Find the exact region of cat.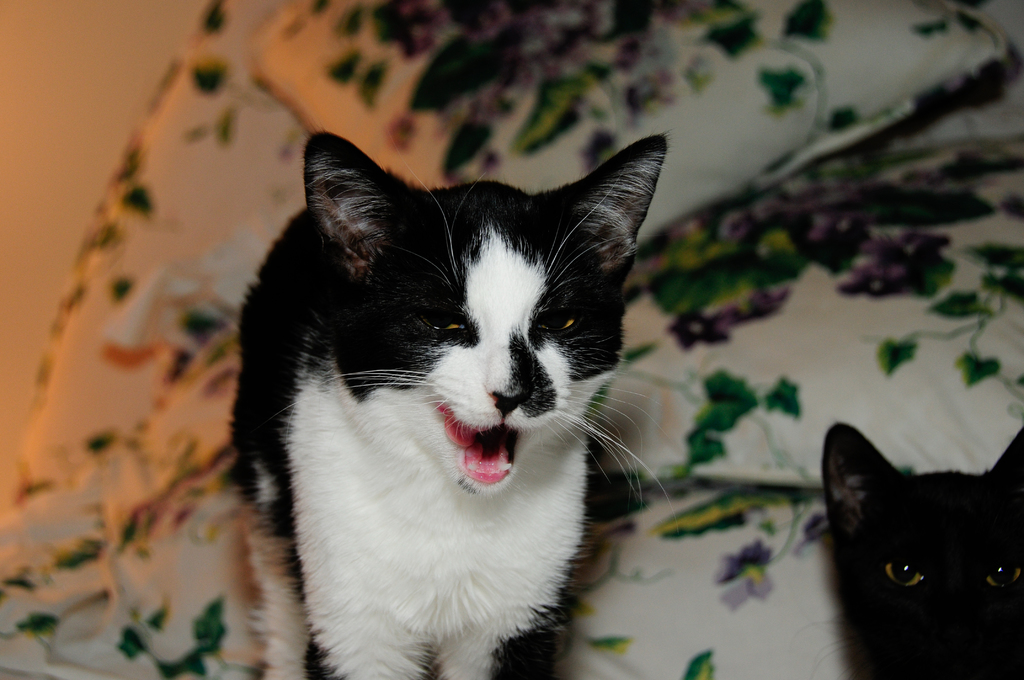
Exact region: <region>833, 413, 1023, 679</region>.
